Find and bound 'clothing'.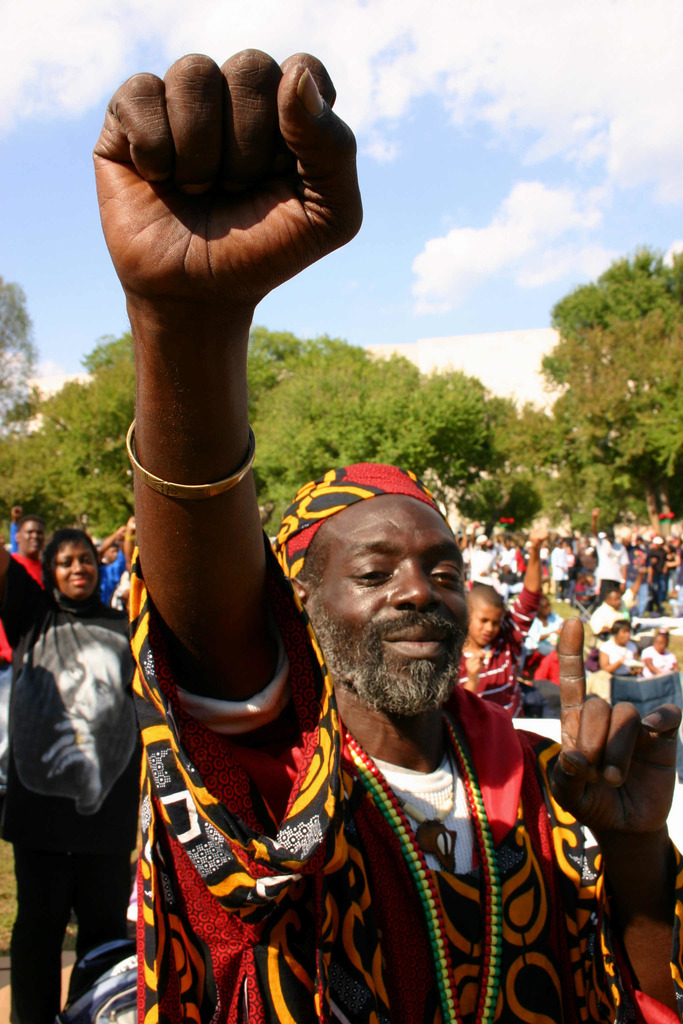
Bound: box(0, 536, 45, 657).
